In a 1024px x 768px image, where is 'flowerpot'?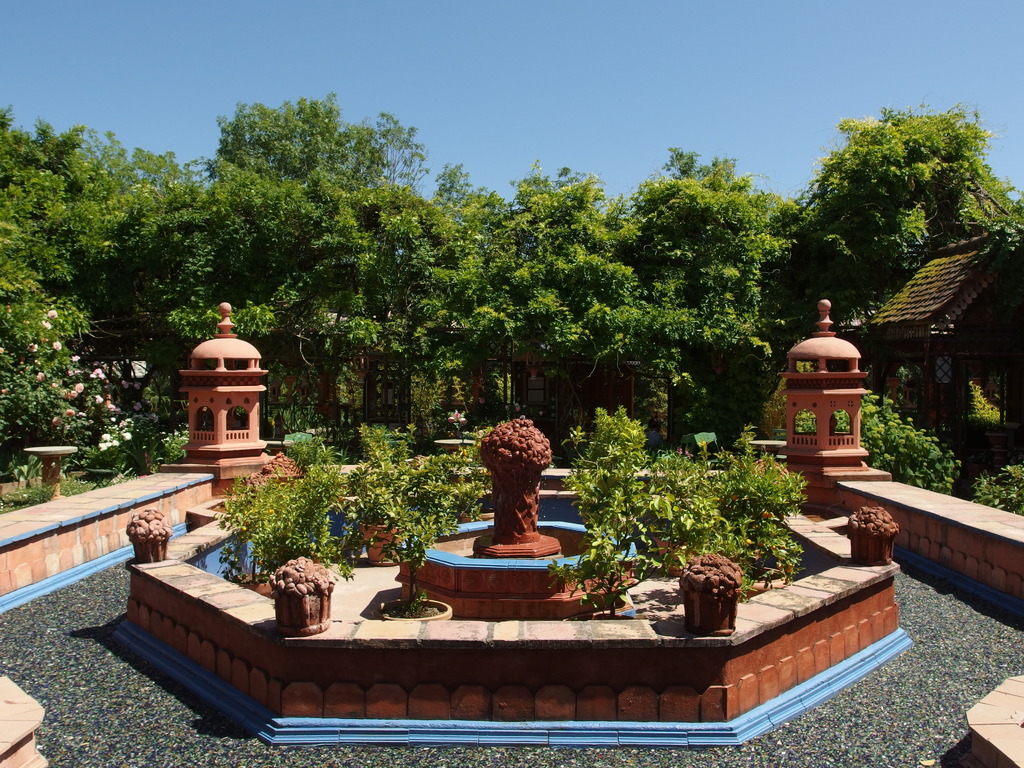
[left=354, top=521, right=406, bottom=564].
